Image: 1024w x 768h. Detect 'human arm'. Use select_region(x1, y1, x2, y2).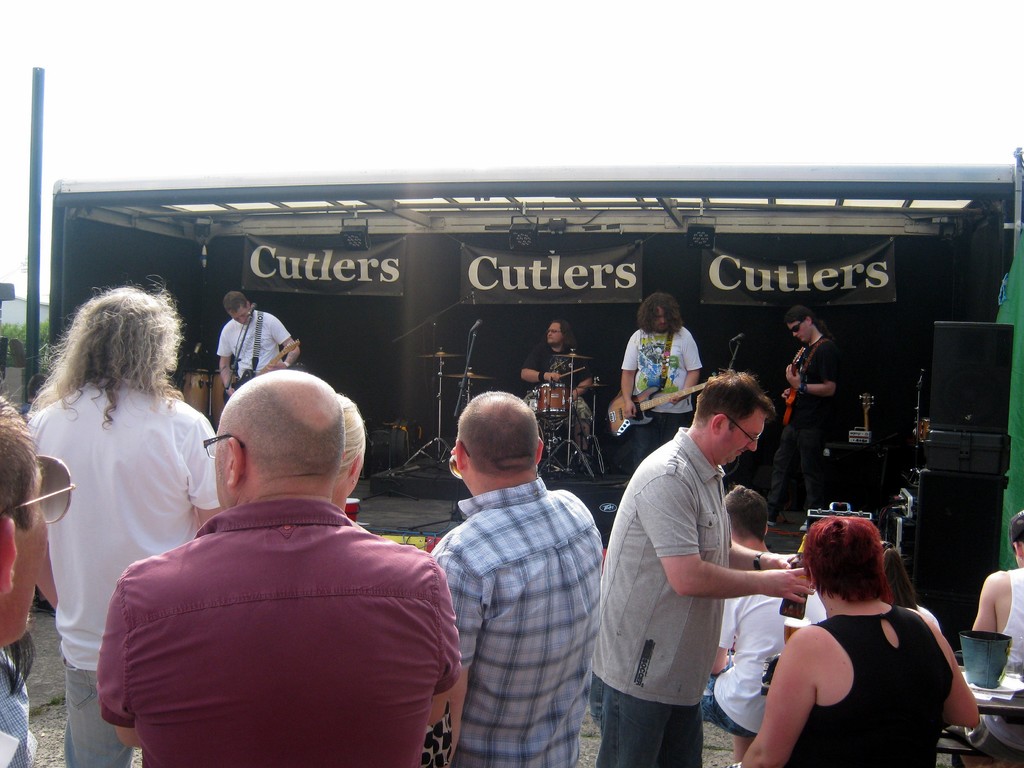
select_region(641, 484, 808, 600).
